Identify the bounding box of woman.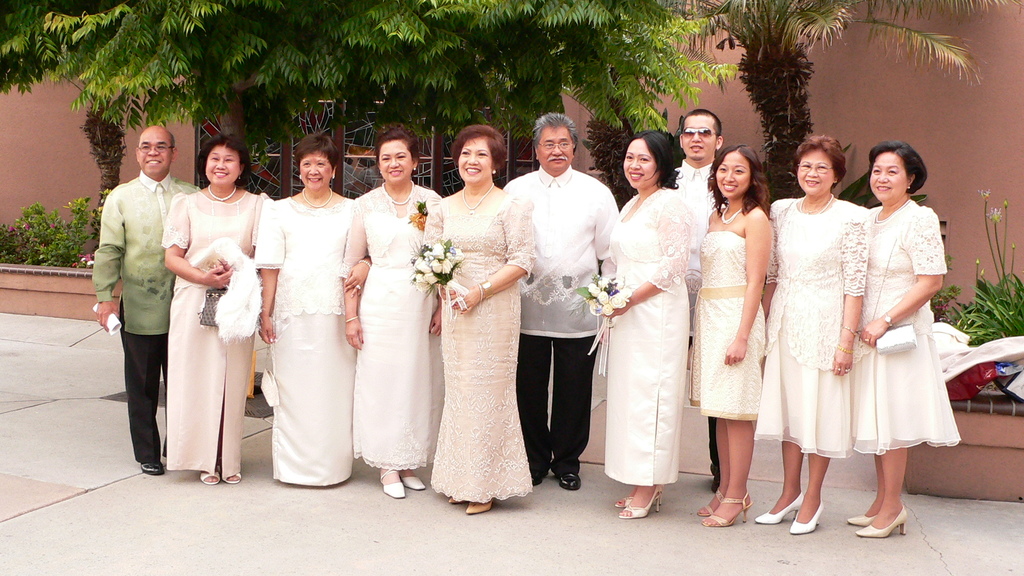
[337, 125, 444, 499].
